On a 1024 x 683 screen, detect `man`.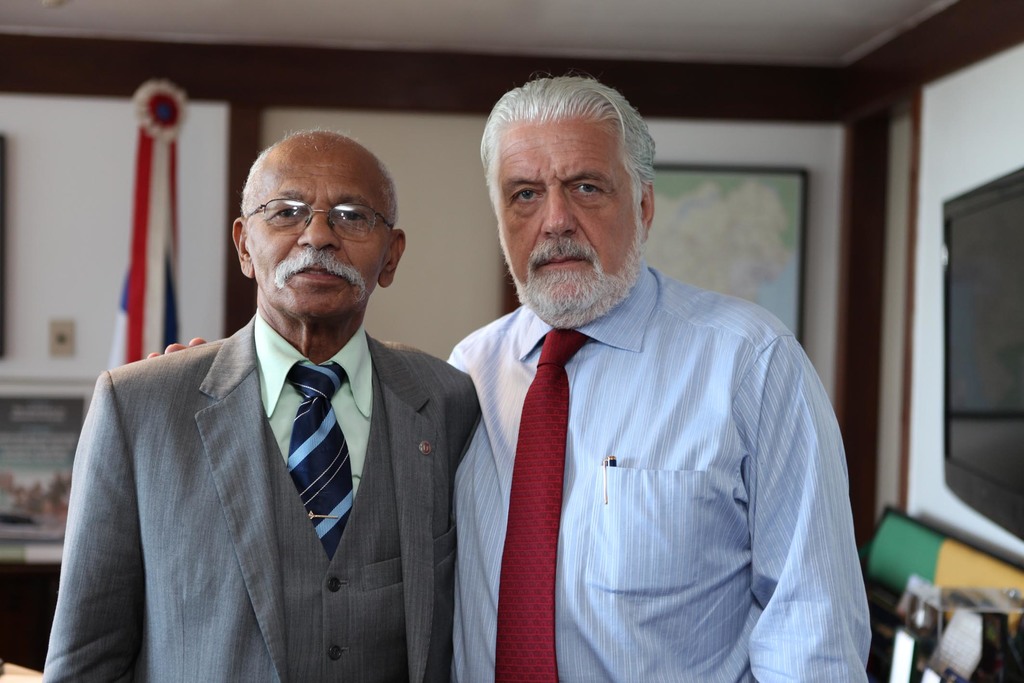
(left=372, top=72, right=904, bottom=682).
